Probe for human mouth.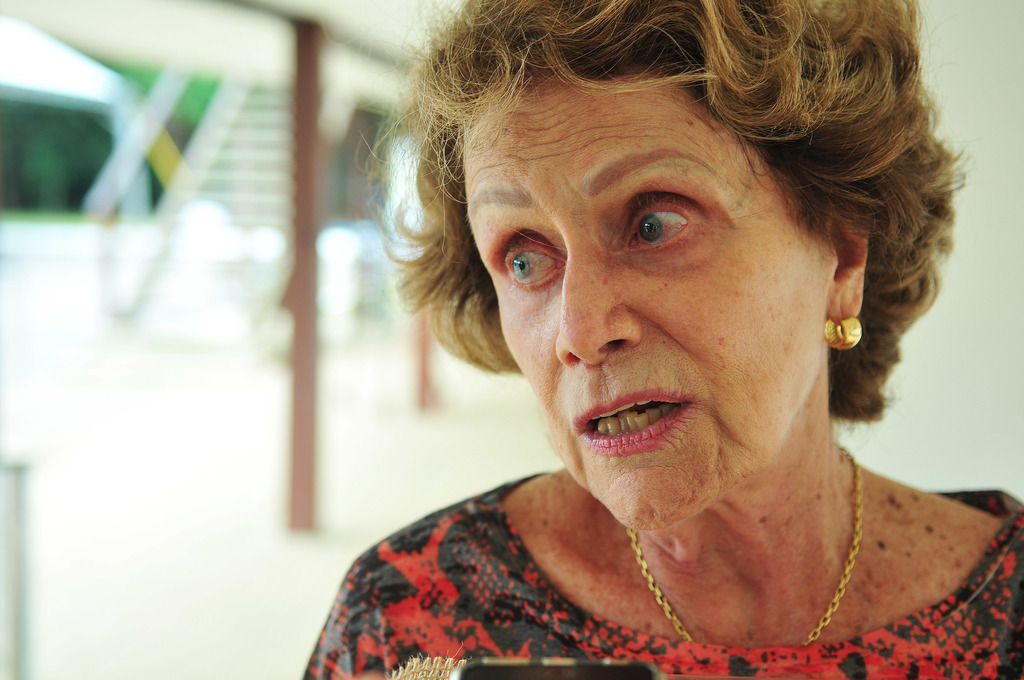
Probe result: {"left": 580, "top": 401, "right": 717, "bottom": 472}.
